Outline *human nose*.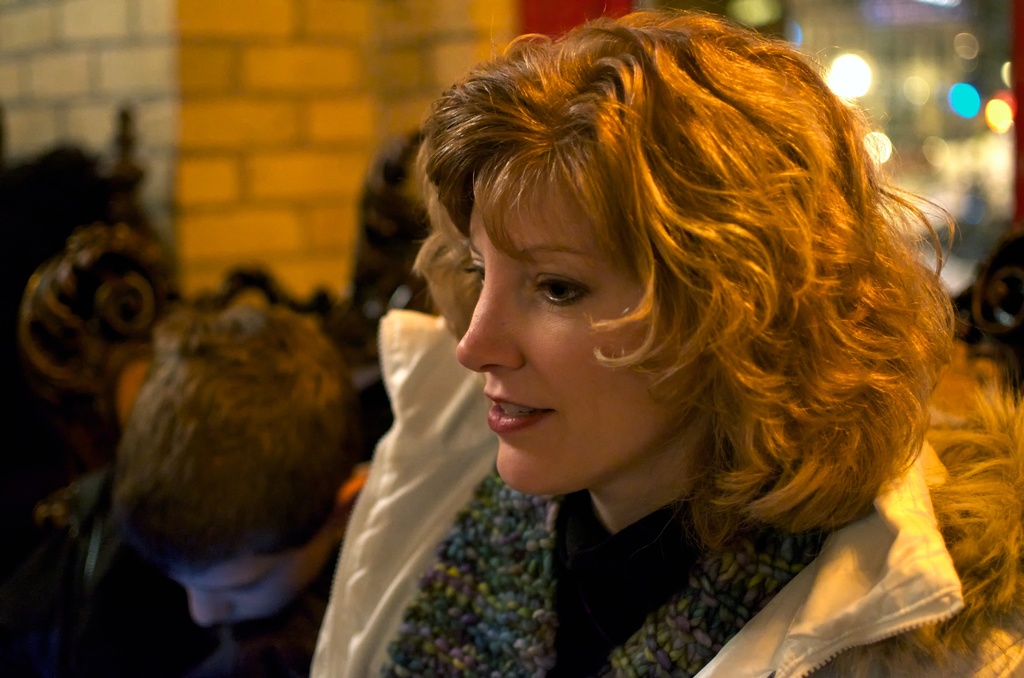
Outline: 189, 586, 229, 631.
